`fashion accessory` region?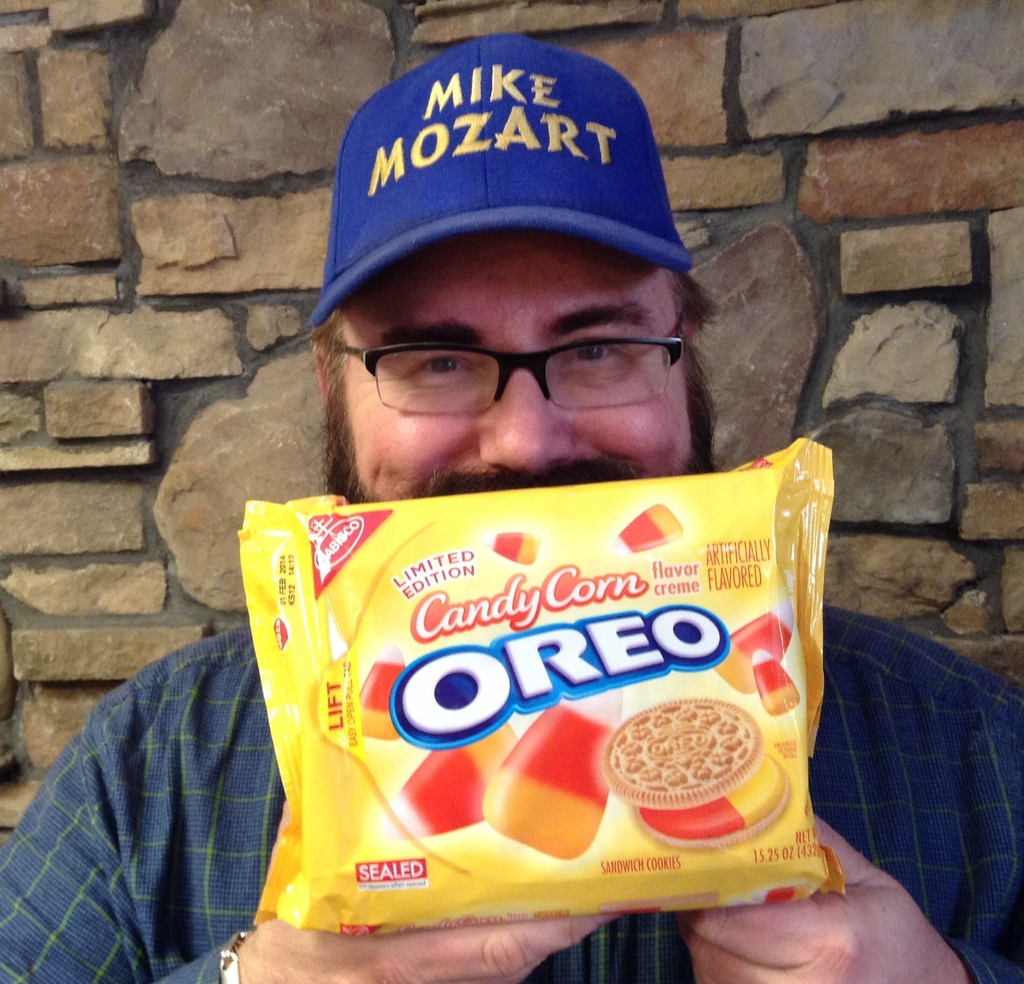
box=[215, 925, 249, 983]
